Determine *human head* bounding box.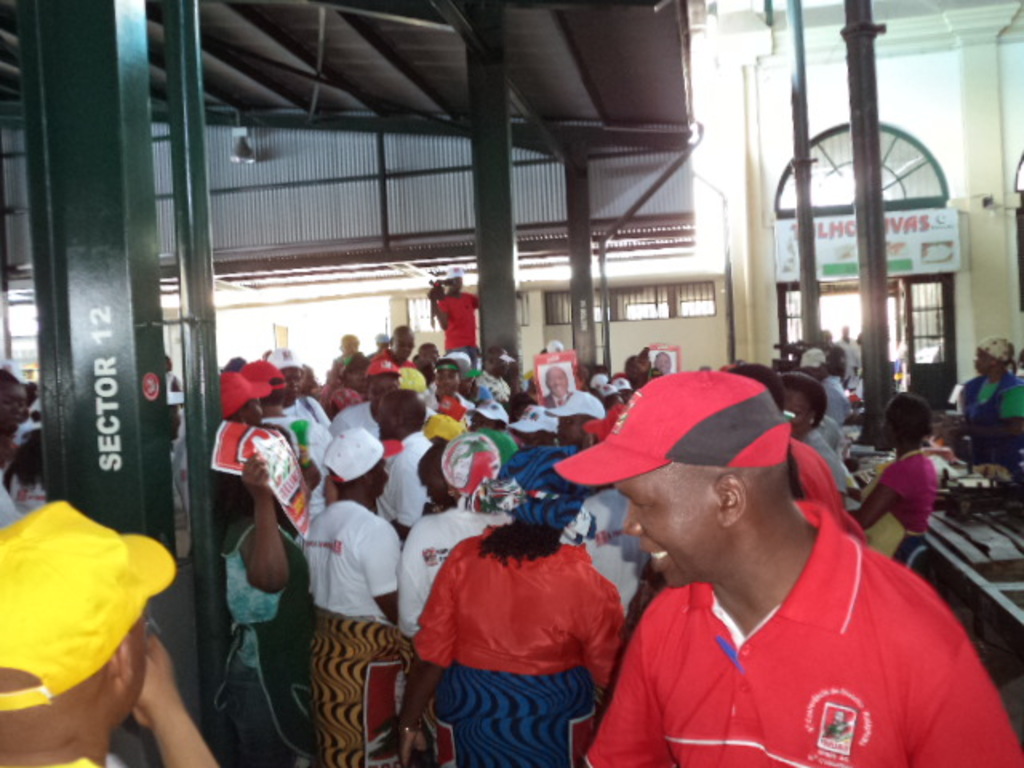
Determined: bbox=[726, 363, 786, 414].
